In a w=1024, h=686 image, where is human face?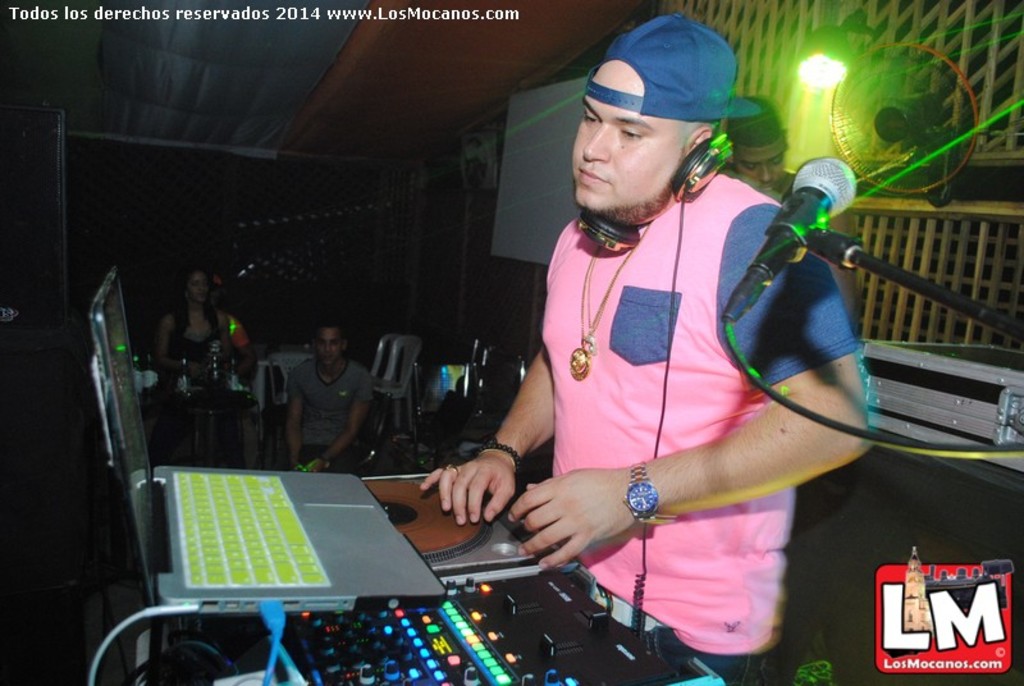
BBox(187, 271, 212, 307).
